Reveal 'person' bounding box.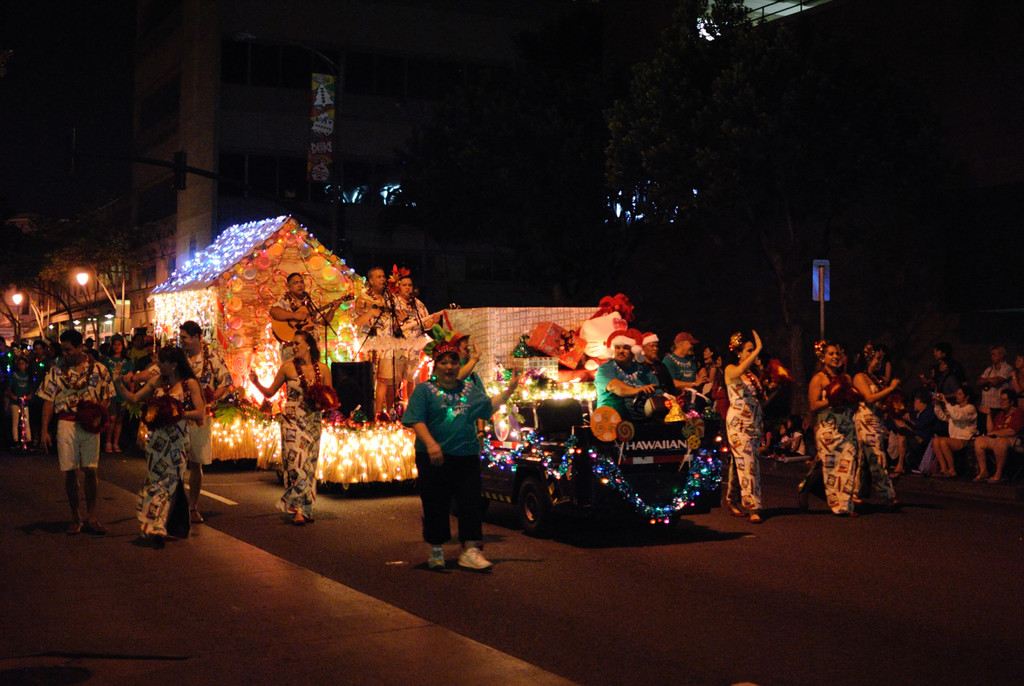
Revealed: Rect(358, 275, 389, 317).
